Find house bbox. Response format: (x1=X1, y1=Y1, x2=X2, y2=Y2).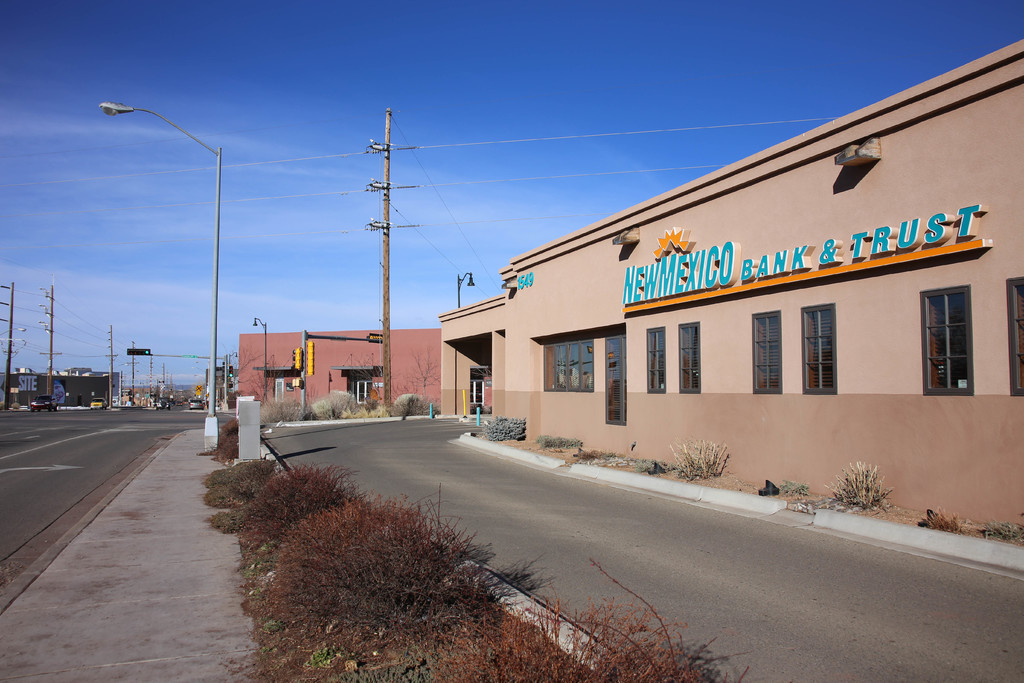
(x1=238, y1=333, x2=435, y2=422).
